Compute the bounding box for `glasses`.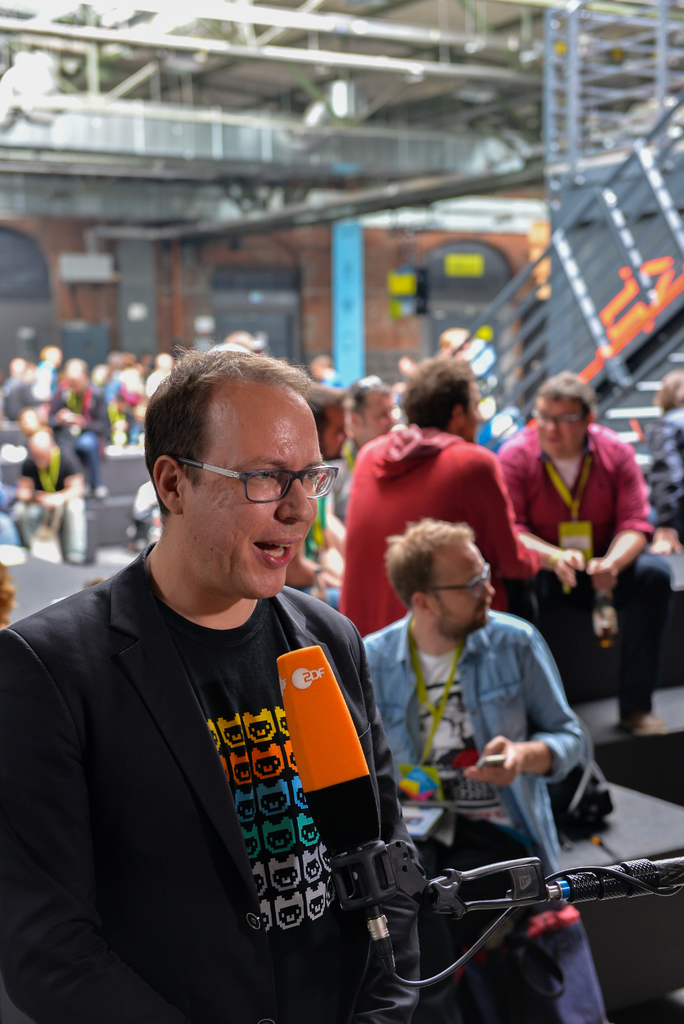
423,566,492,595.
